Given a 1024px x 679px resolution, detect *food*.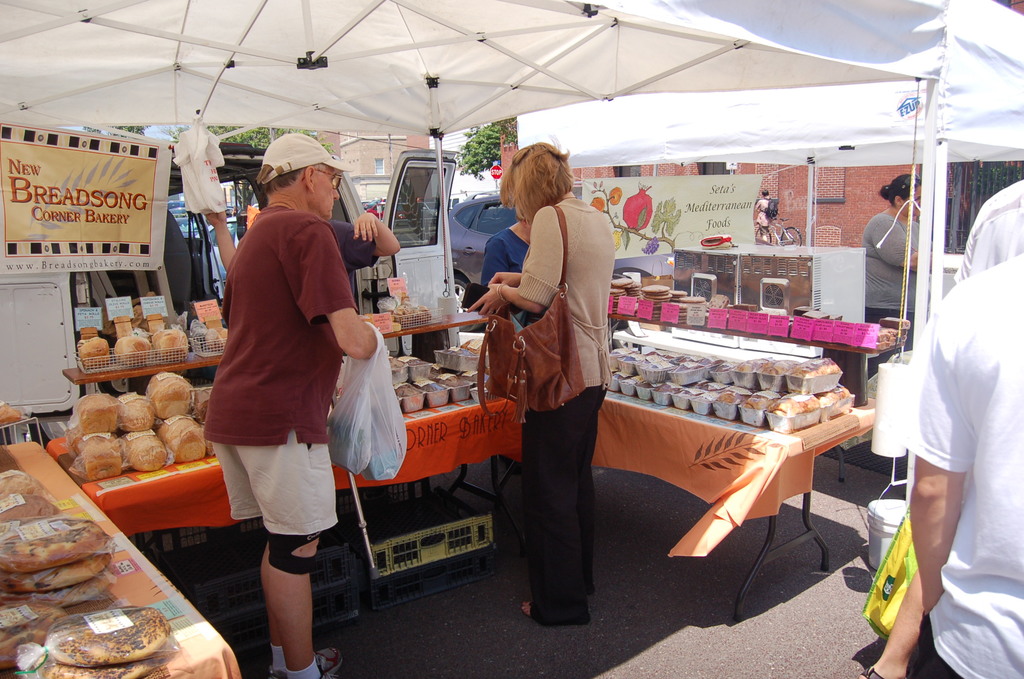
rect(388, 355, 408, 386).
